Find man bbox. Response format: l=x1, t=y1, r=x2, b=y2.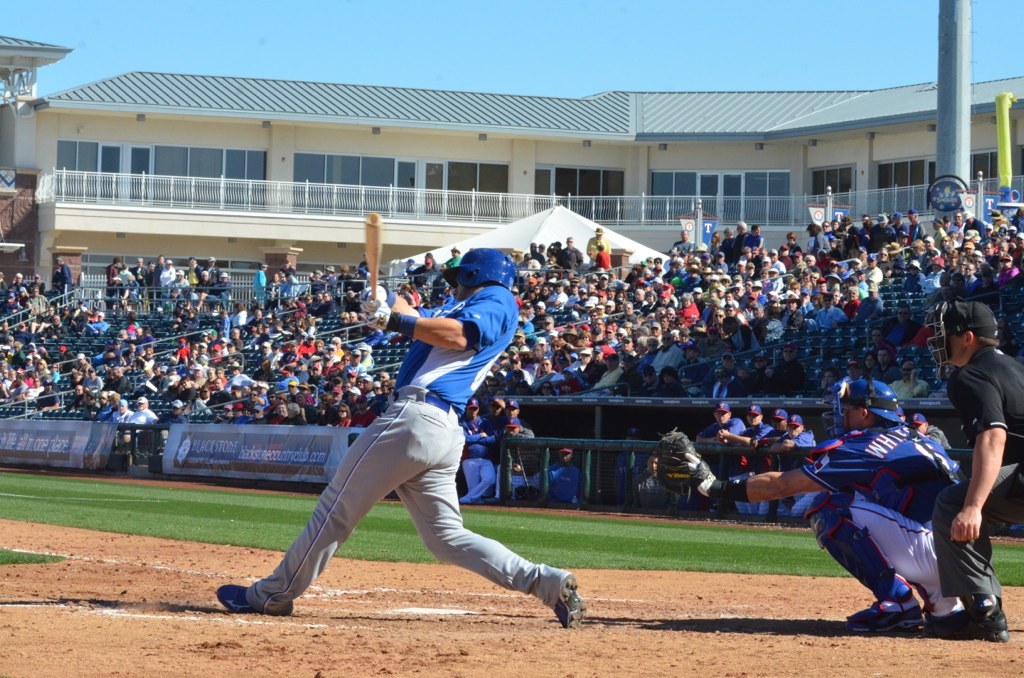
l=569, t=346, r=597, b=382.
